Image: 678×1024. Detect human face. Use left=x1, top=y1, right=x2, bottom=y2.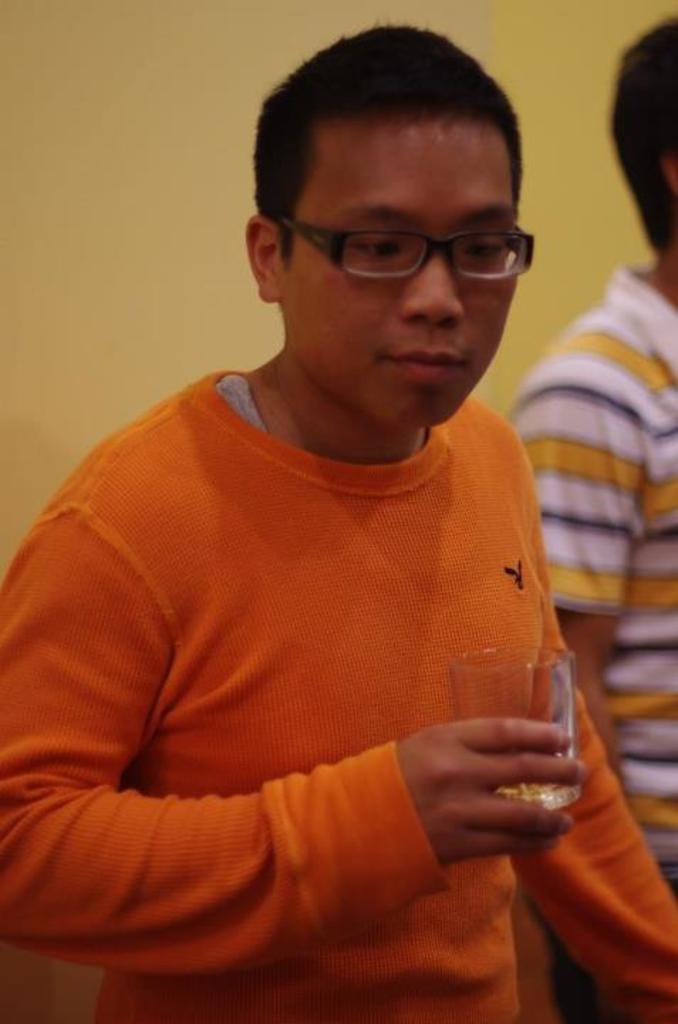
left=280, top=119, right=516, bottom=428.
